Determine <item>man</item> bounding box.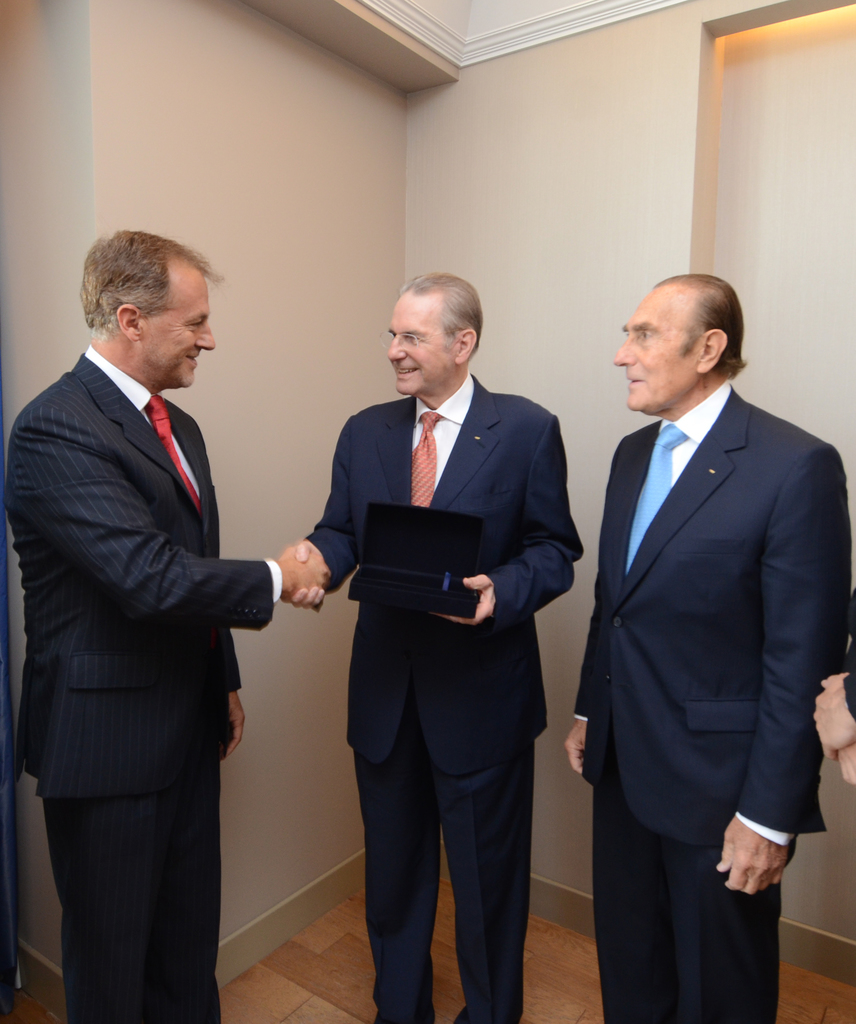
Determined: pyautogui.locateOnScreen(565, 273, 855, 1023).
